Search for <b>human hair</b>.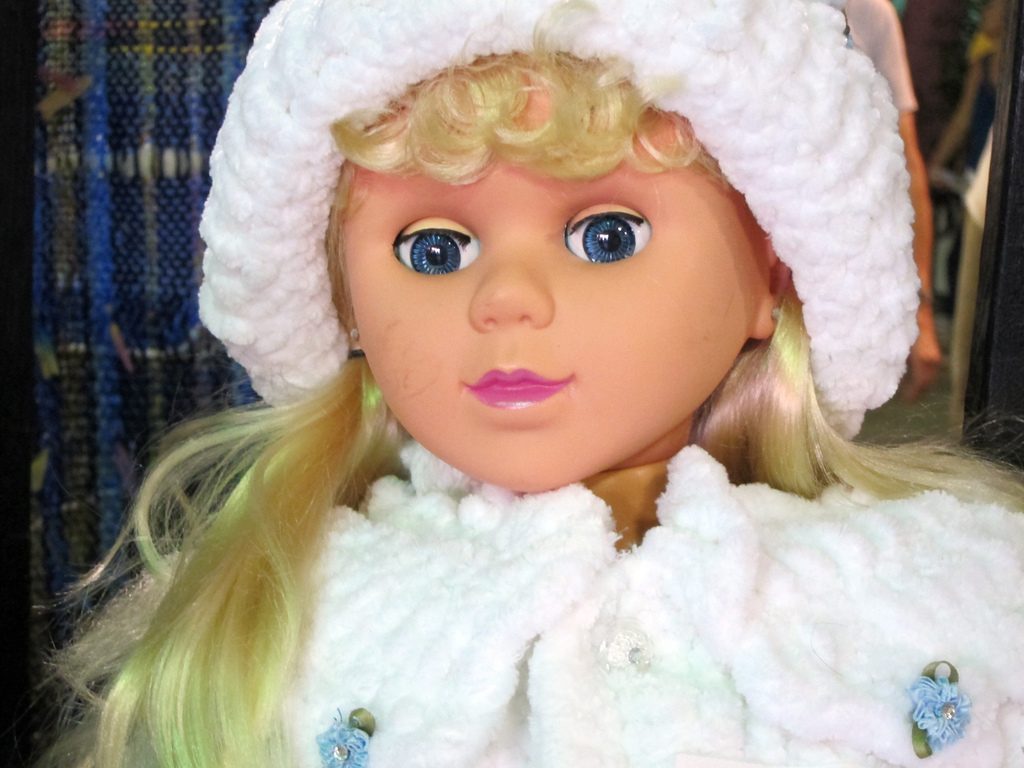
Found at rect(26, 0, 1023, 765).
